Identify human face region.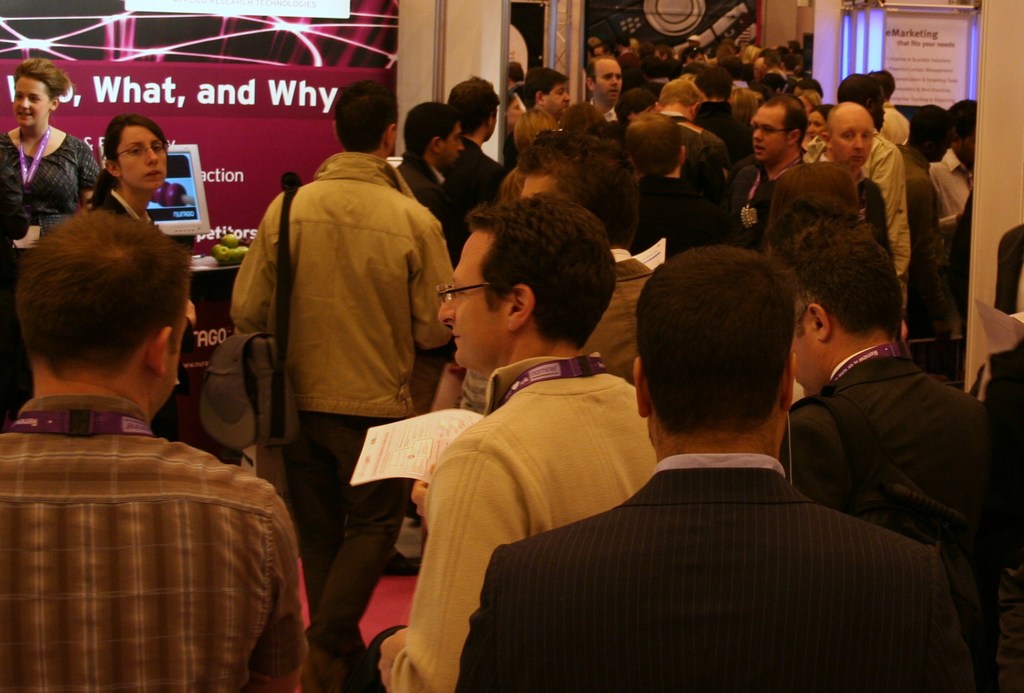
Region: l=753, t=62, r=762, b=81.
